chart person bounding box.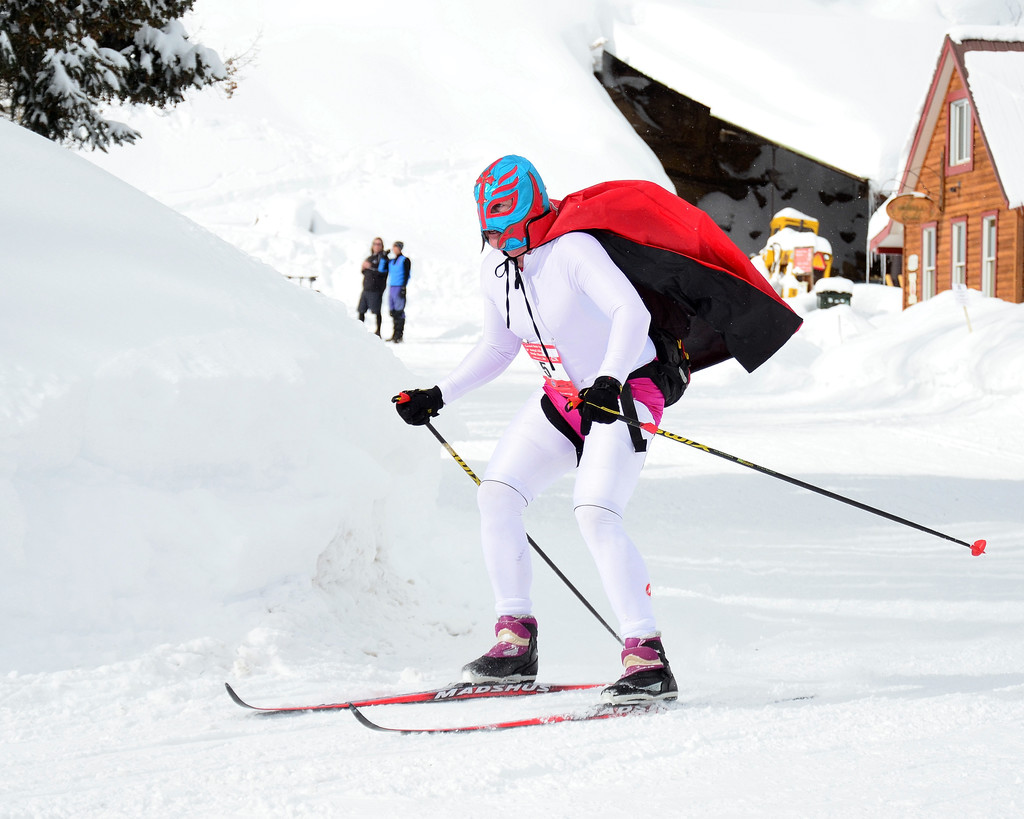
Charted: l=388, t=153, r=681, b=699.
